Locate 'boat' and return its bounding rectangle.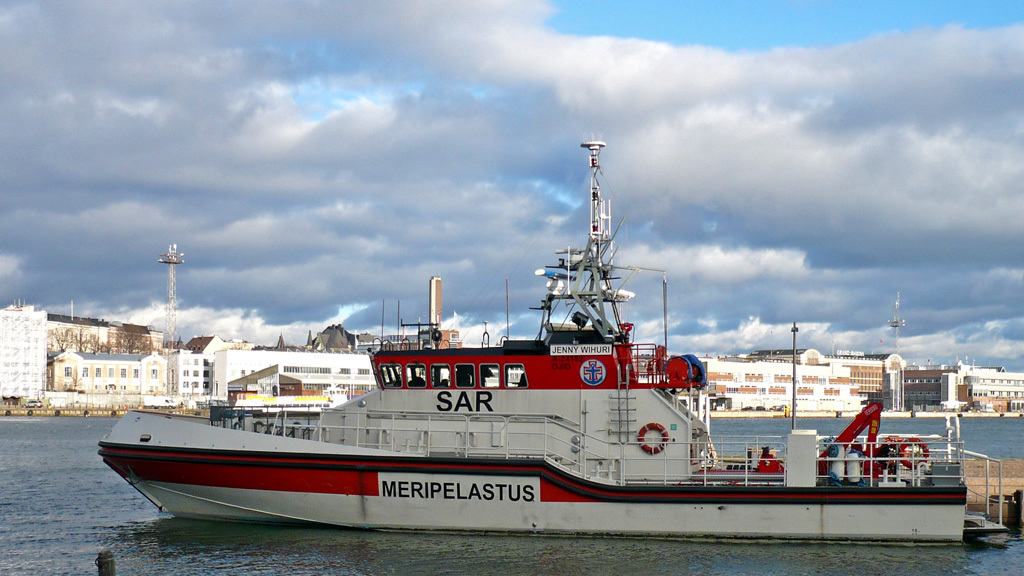
(105, 160, 1023, 526).
